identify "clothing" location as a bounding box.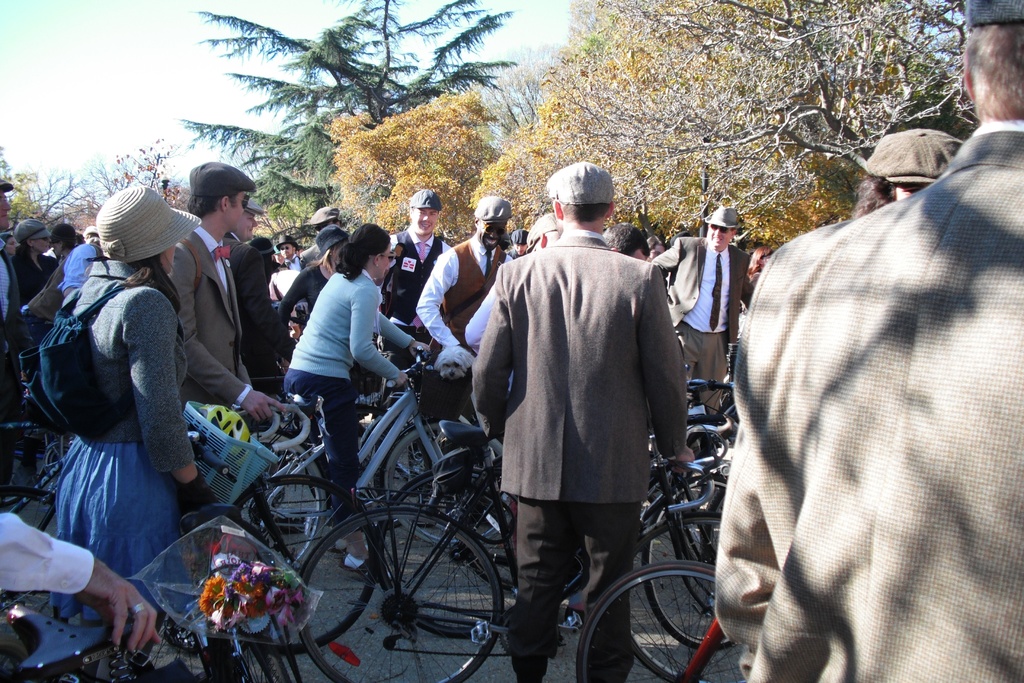
rect(457, 226, 691, 677).
